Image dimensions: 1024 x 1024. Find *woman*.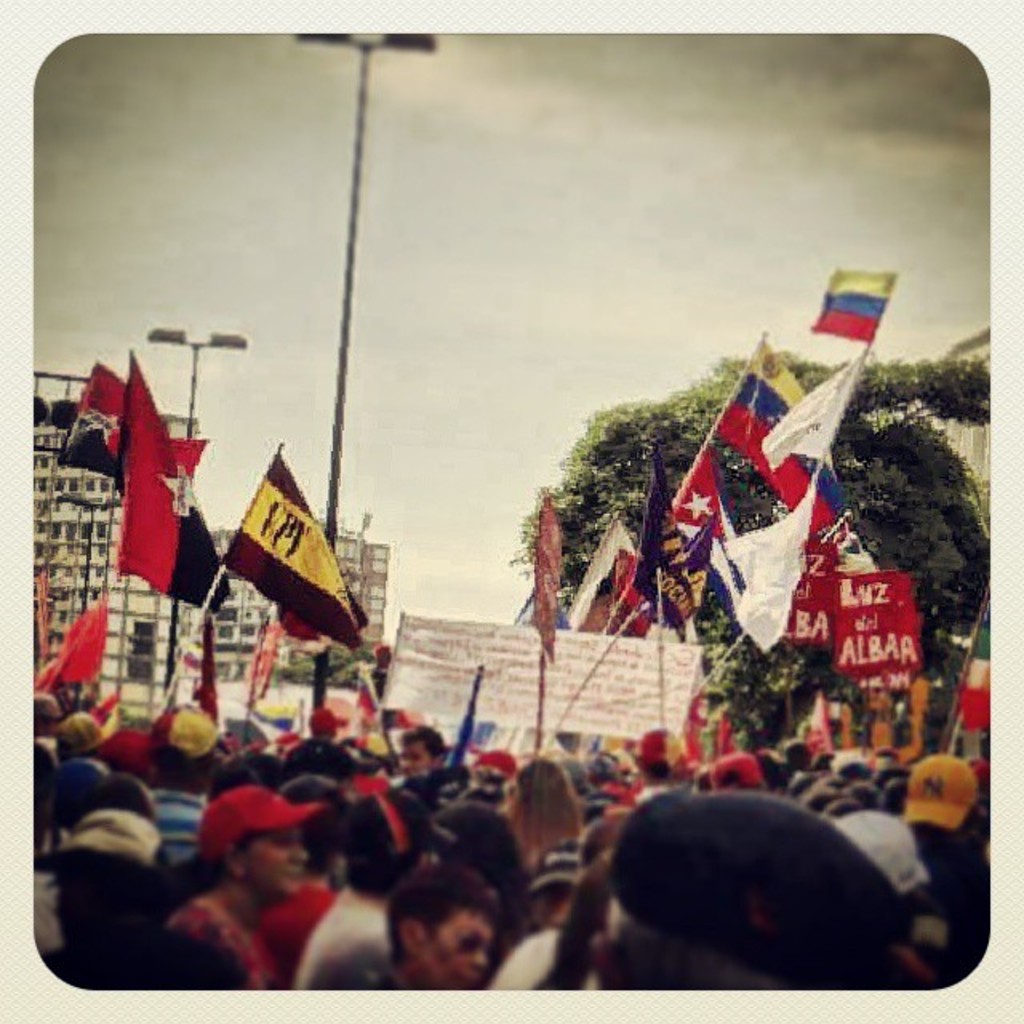
x1=506 y1=760 x2=582 y2=926.
